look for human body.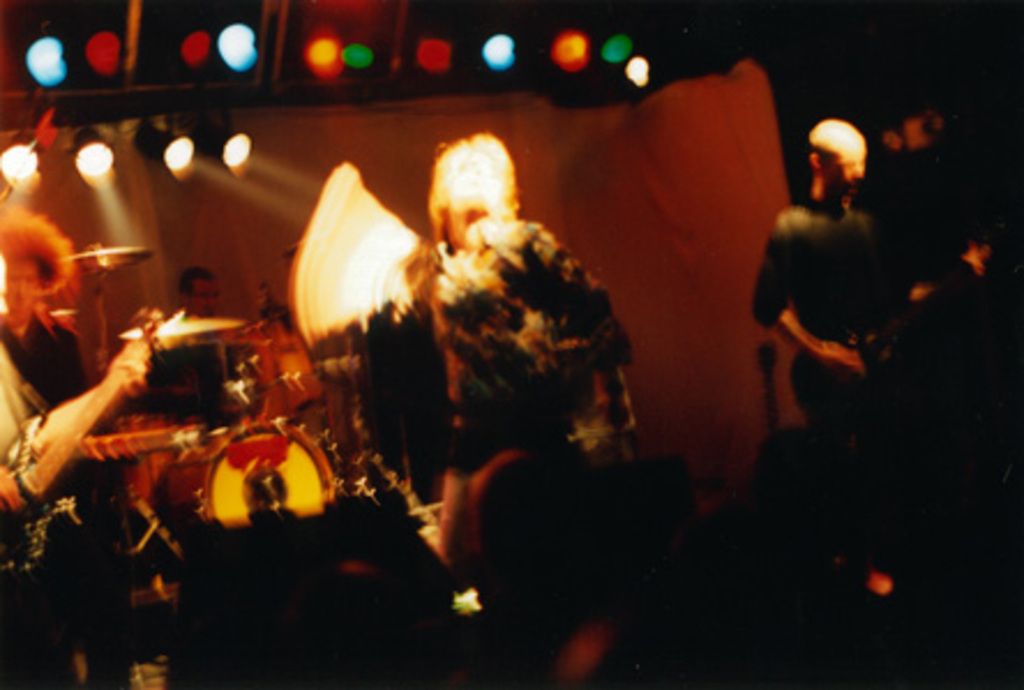
Found: (x1=752, y1=113, x2=888, y2=438).
